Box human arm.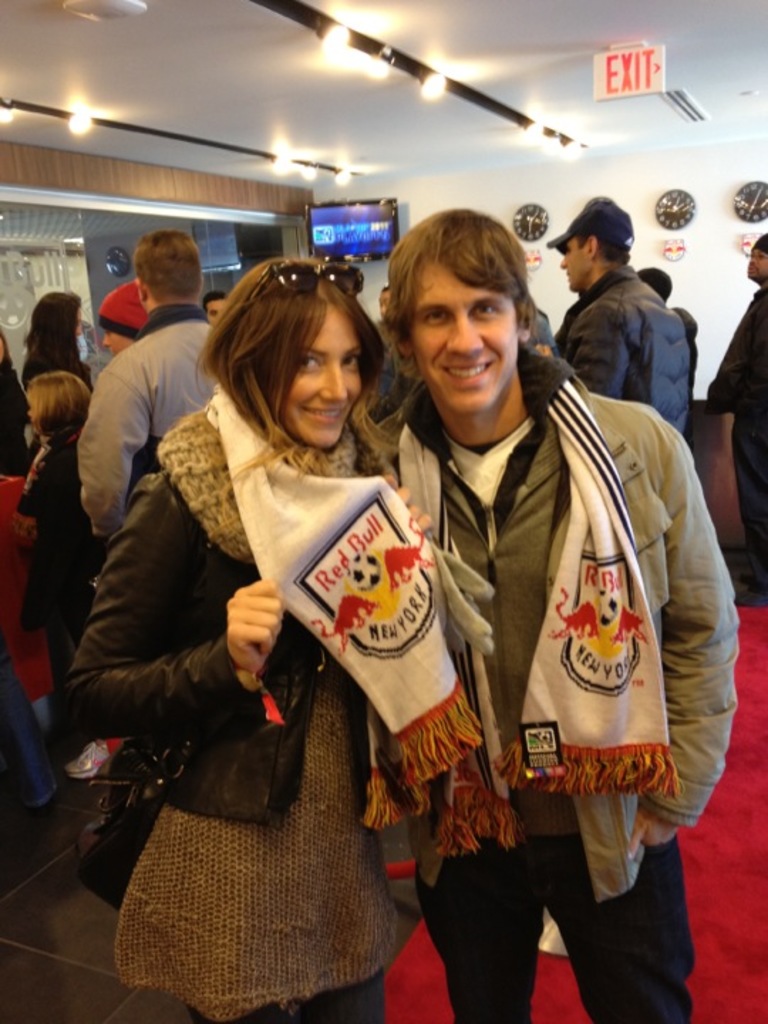
left=708, top=310, right=767, bottom=415.
